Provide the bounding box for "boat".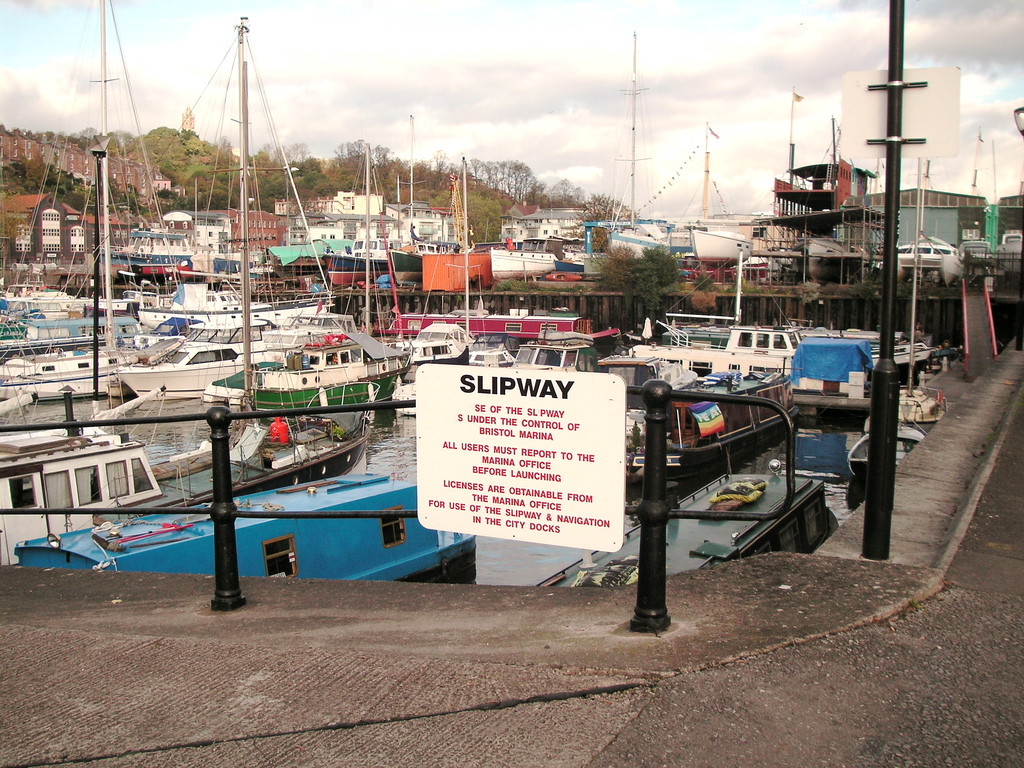
628 248 803 399.
